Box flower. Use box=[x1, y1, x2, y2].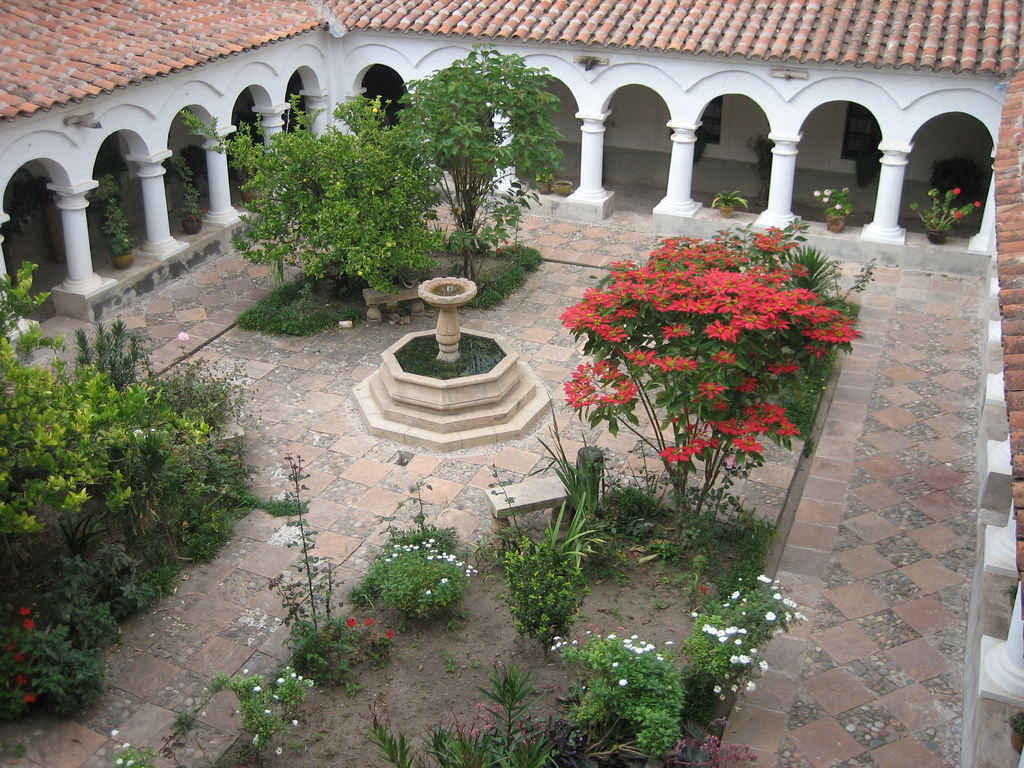
box=[24, 692, 33, 703].
